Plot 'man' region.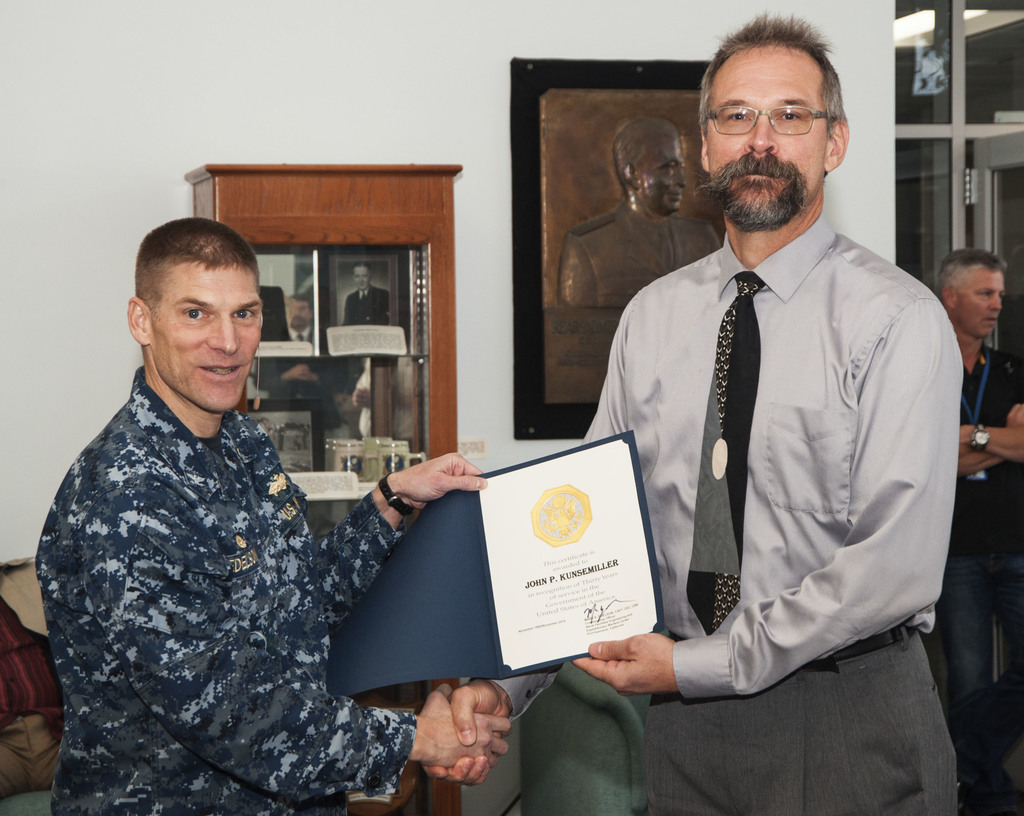
Plotted at box(915, 246, 1023, 815).
